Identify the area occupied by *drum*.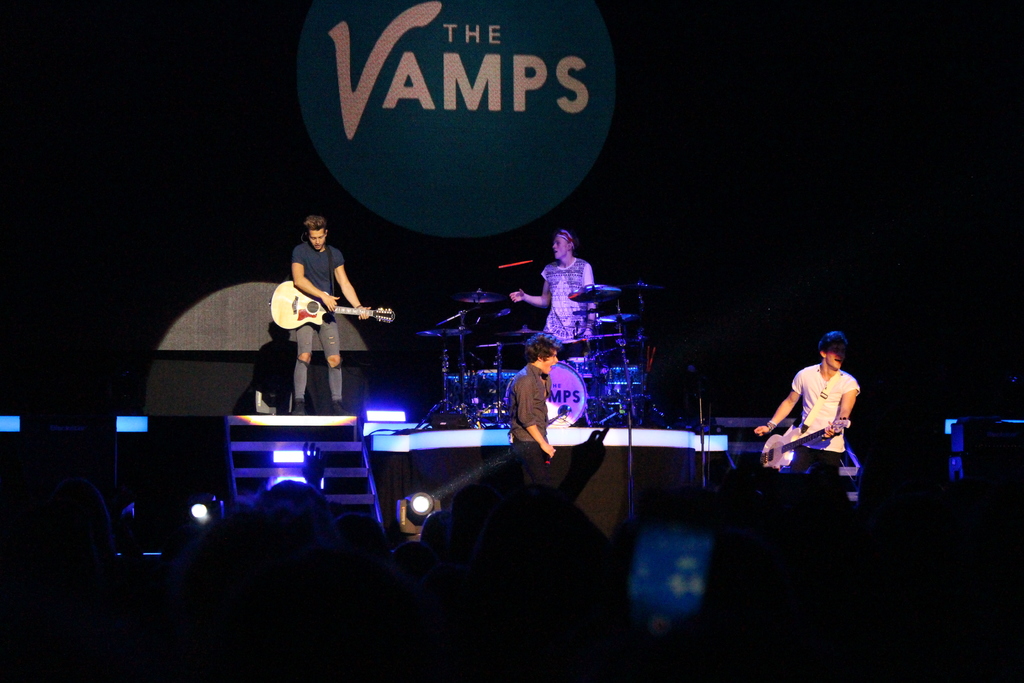
Area: 444:373:477:418.
